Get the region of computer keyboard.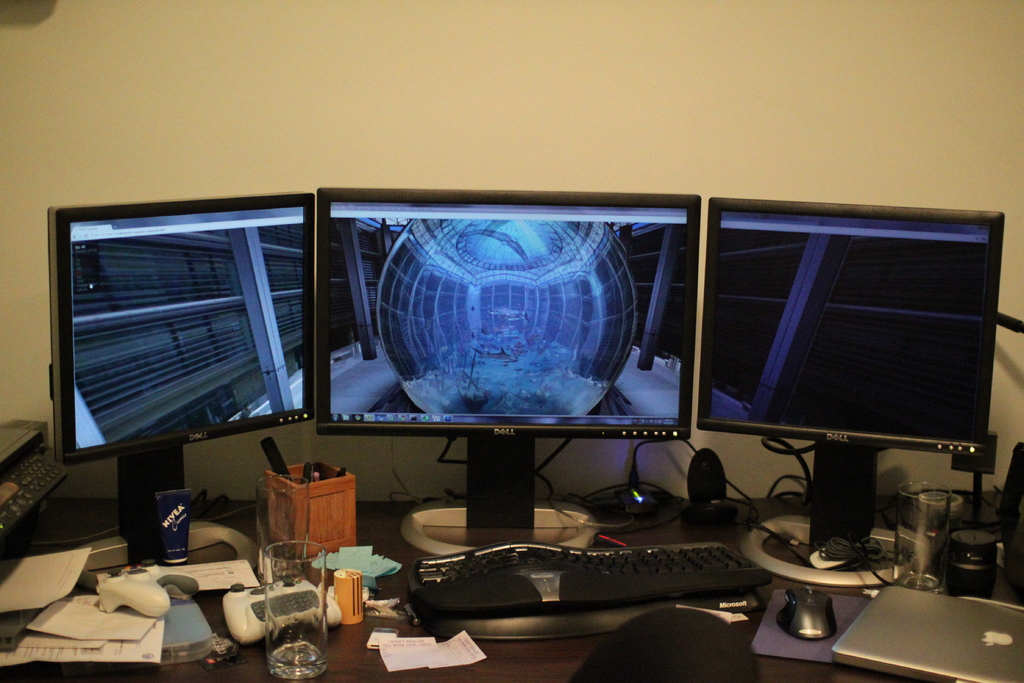
407 535 777 630.
